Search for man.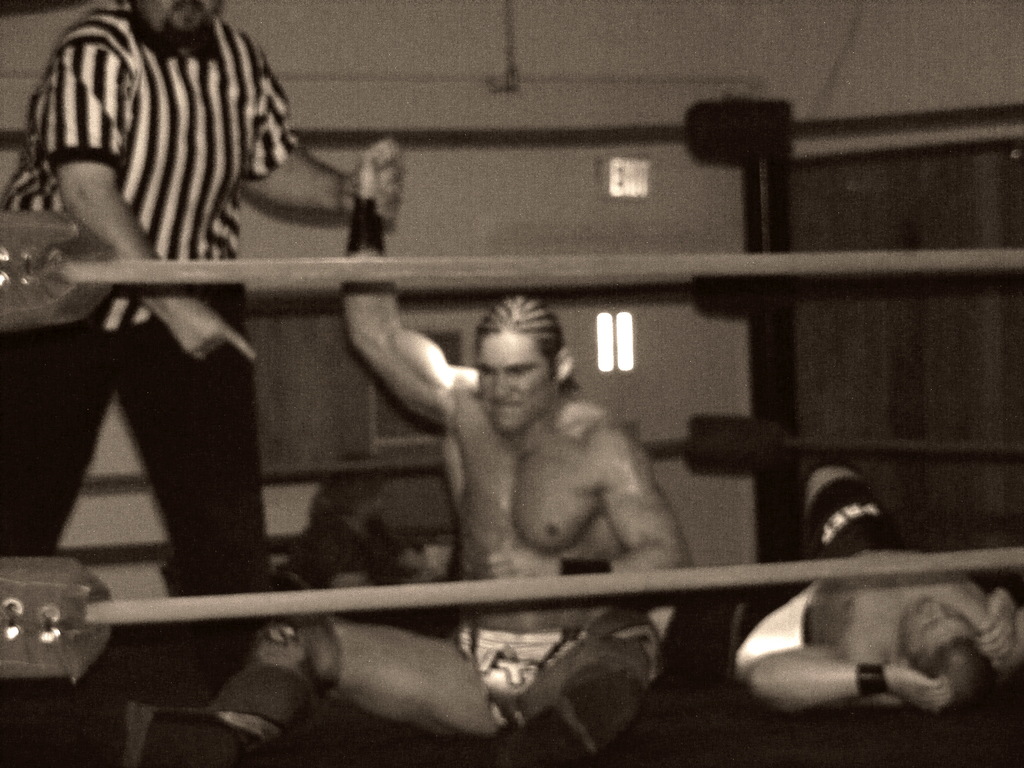
Found at l=0, t=0, r=418, b=655.
